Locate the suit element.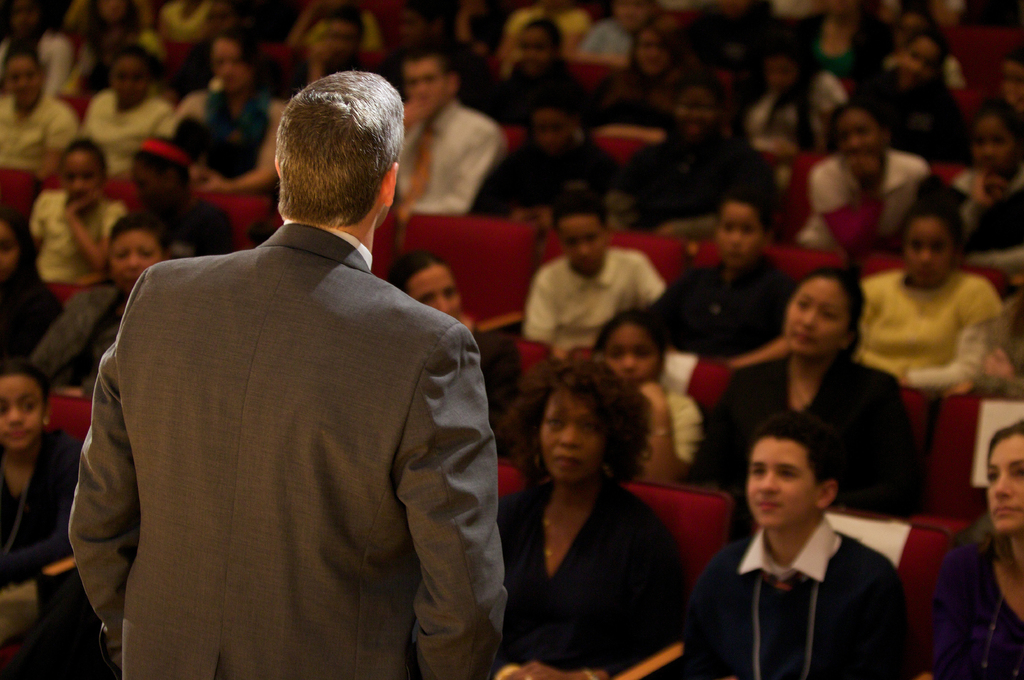
Element bbox: 64, 225, 507, 679.
